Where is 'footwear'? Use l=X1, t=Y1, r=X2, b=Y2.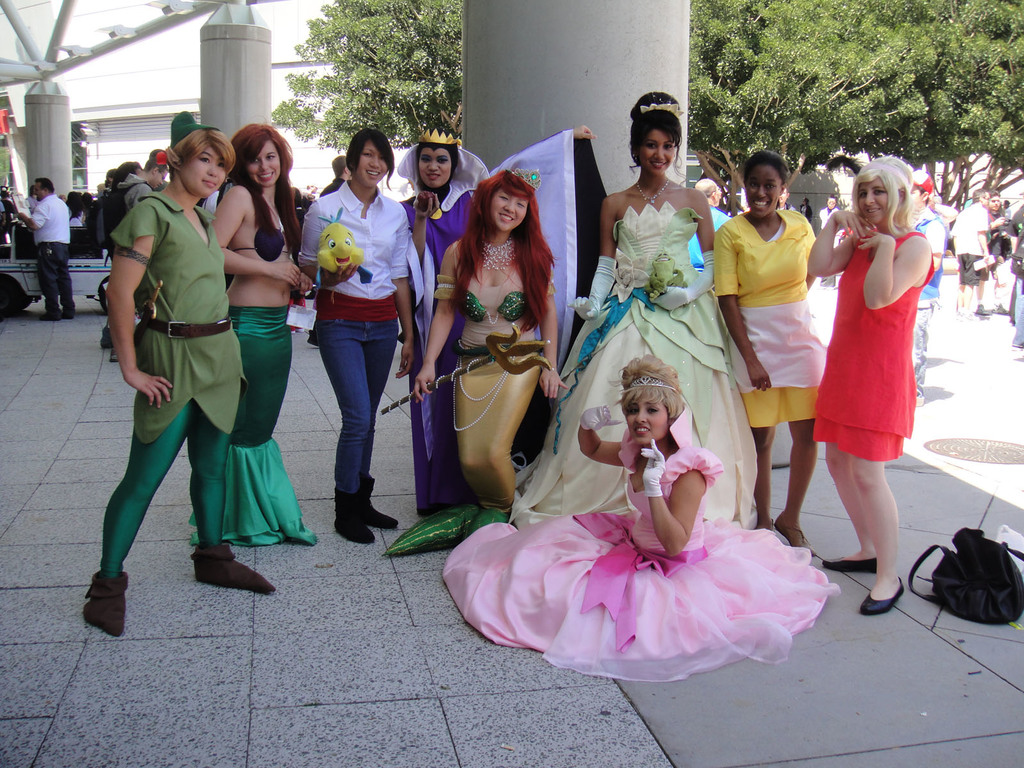
l=774, t=515, r=816, b=557.
